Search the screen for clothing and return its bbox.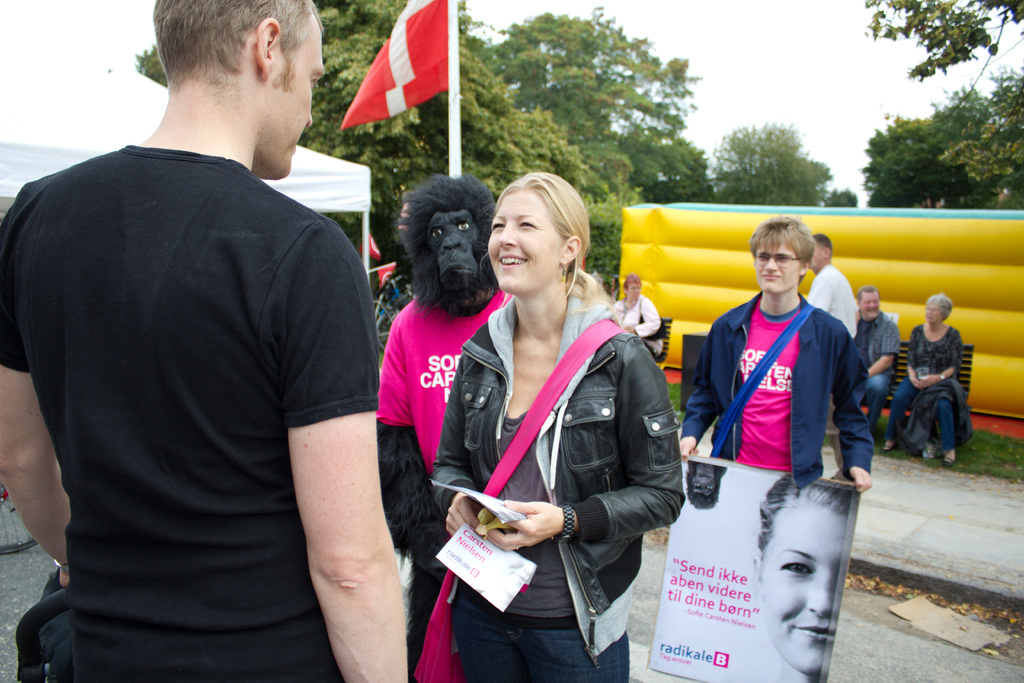
Found: pyautogui.locateOnScreen(854, 309, 900, 407).
